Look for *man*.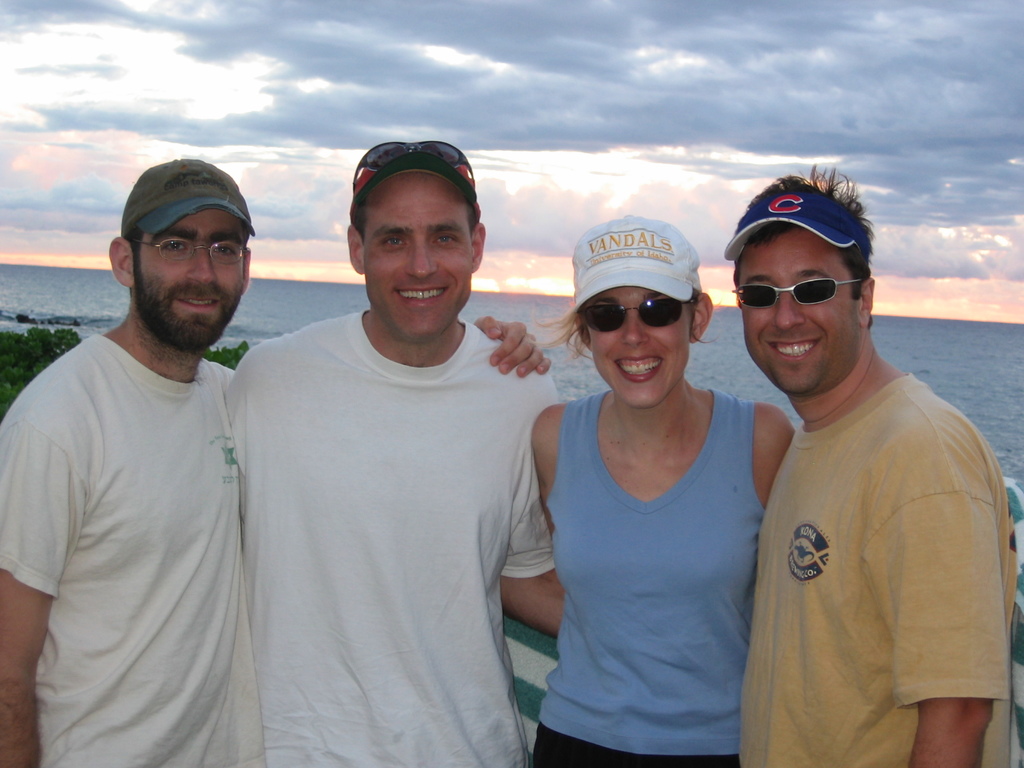
Found: bbox=[0, 159, 553, 767].
